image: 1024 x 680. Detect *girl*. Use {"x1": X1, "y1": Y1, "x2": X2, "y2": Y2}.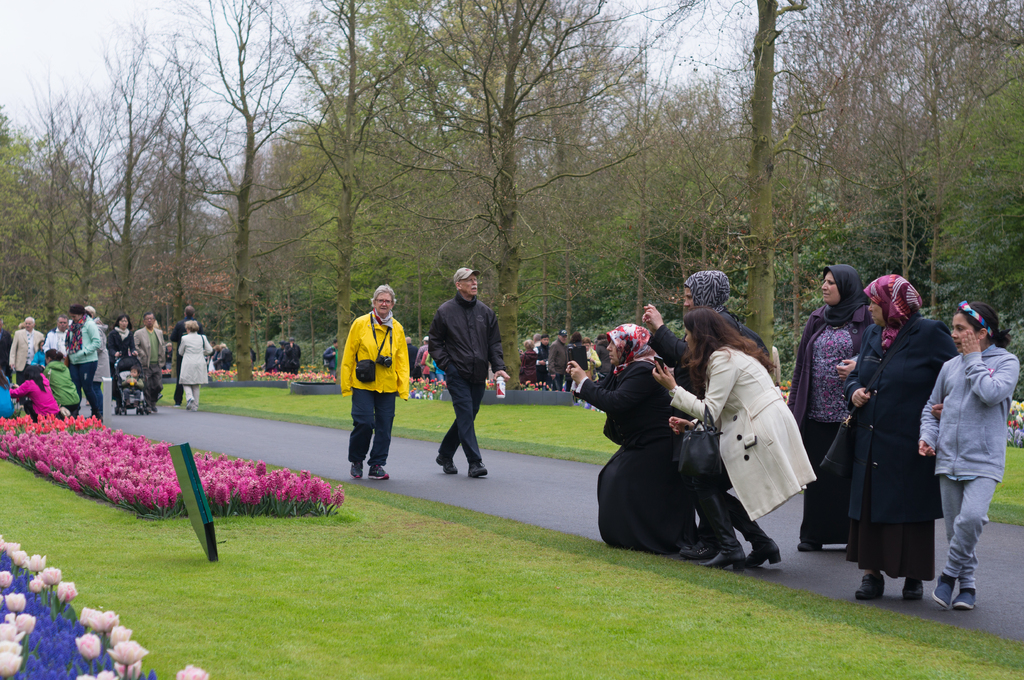
{"x1": 655, "y1": 311, "x2": 818, "y2": 560}.
